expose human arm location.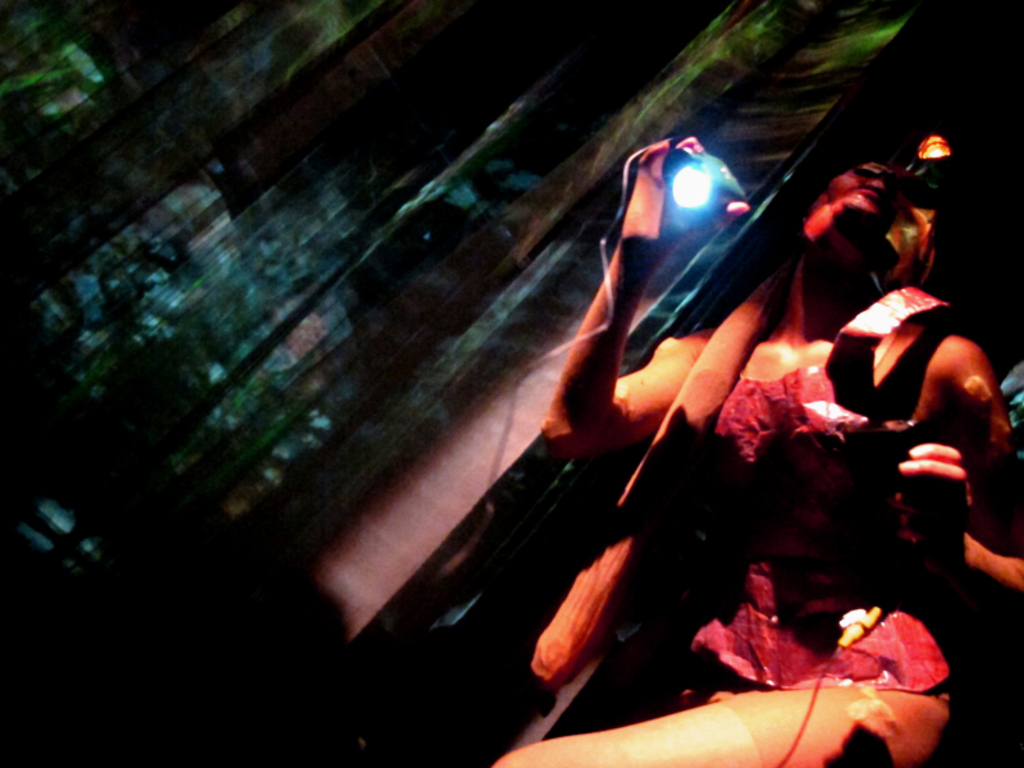
Exposed at <region>900, 342, 1023, 618</region>.
